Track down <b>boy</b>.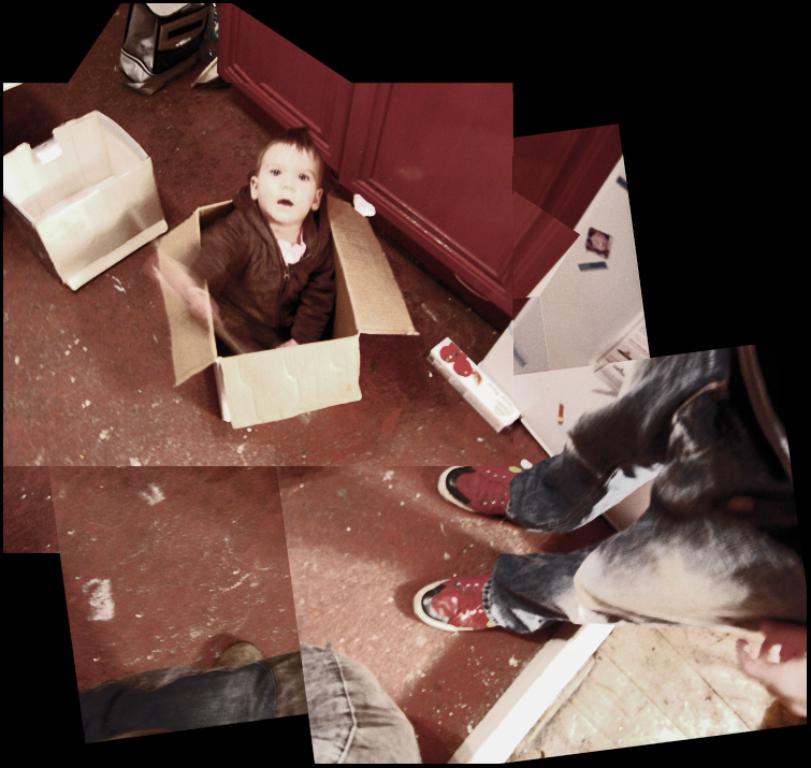
Tracked to detection(166, 116, 364, 373).
